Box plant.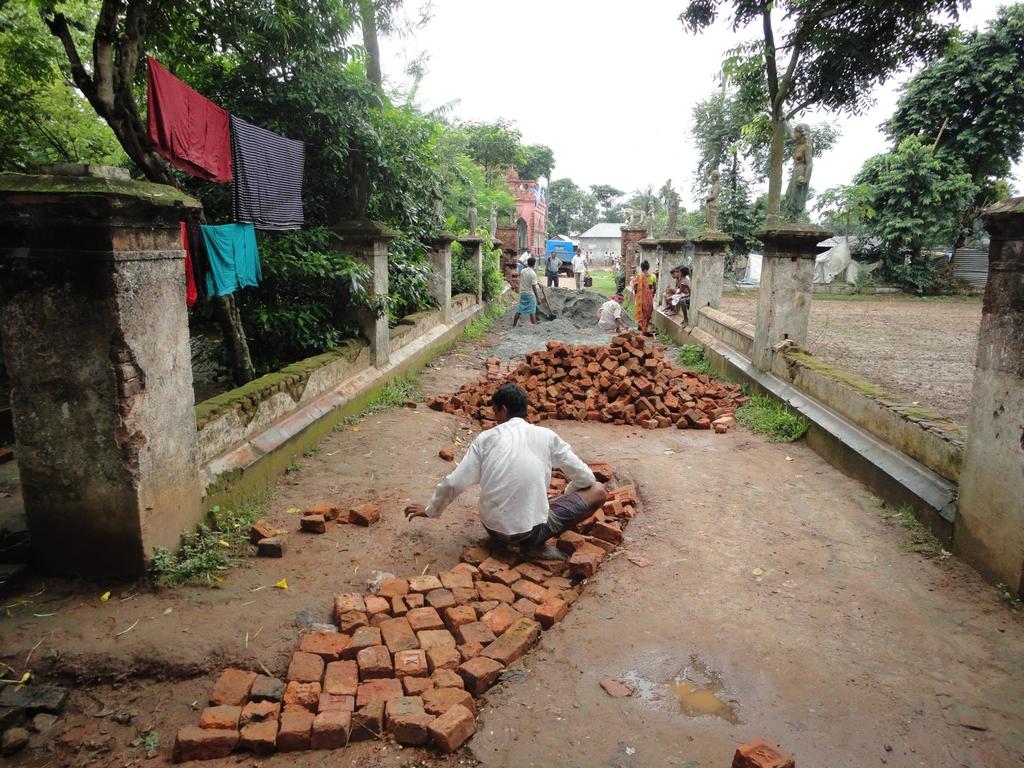
box(809, 292, 867, 300).
